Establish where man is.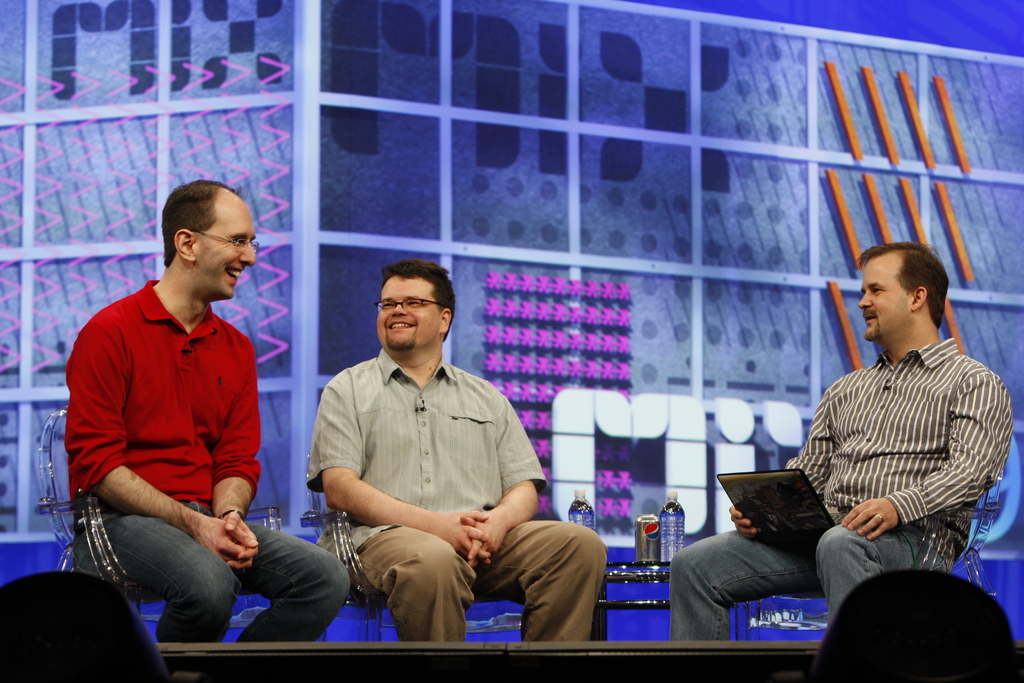
Established at (666,243,1018,642).
